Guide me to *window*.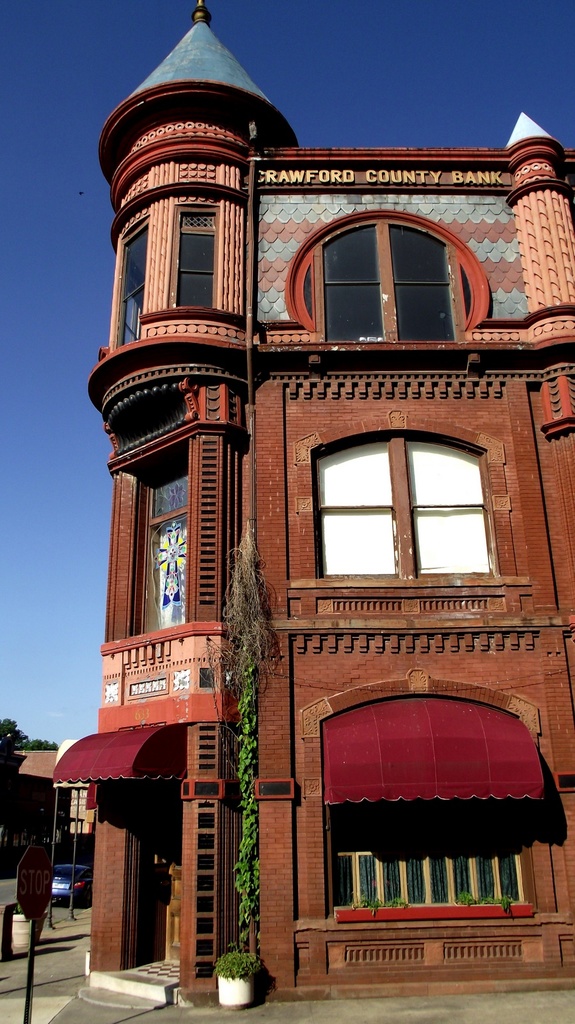
Guidance: 341 683 549 927.
